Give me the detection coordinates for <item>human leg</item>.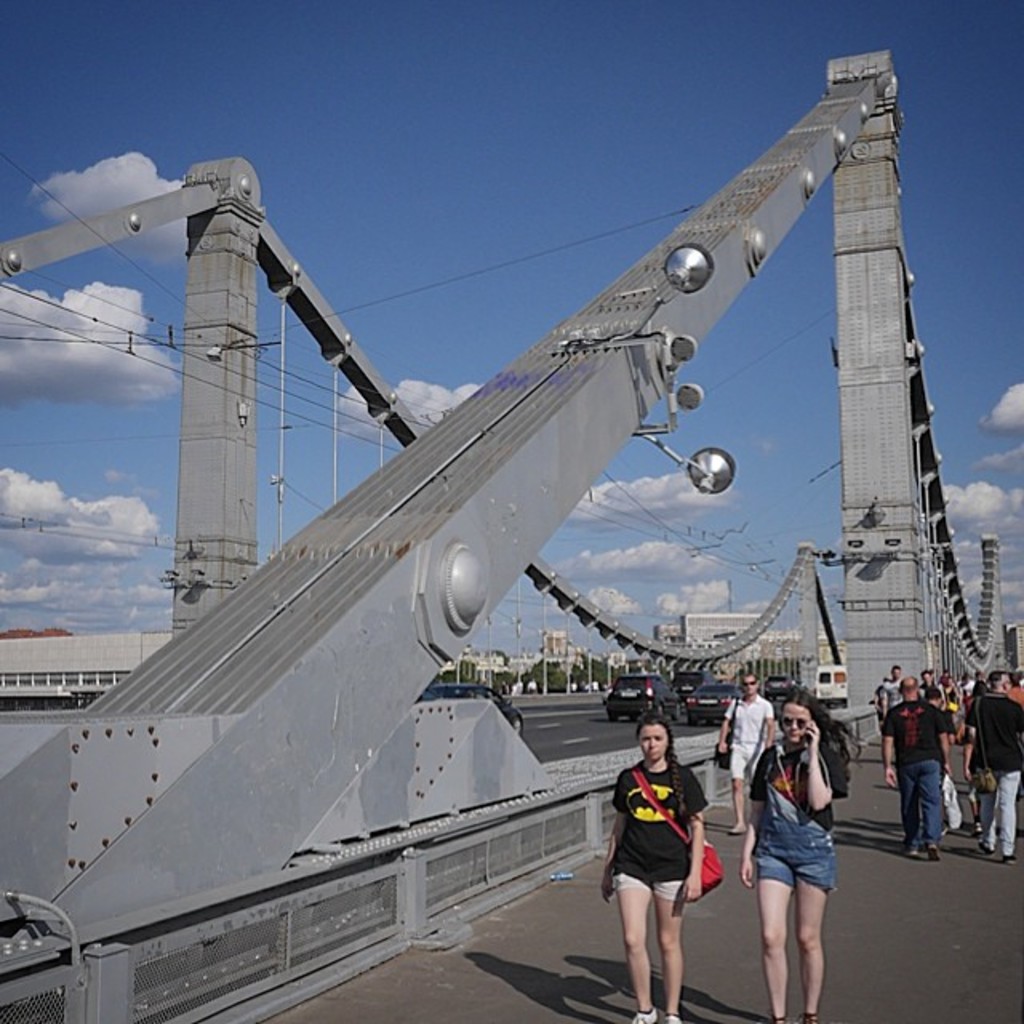
[left=653, top=877, right=686, bottom=1022].
